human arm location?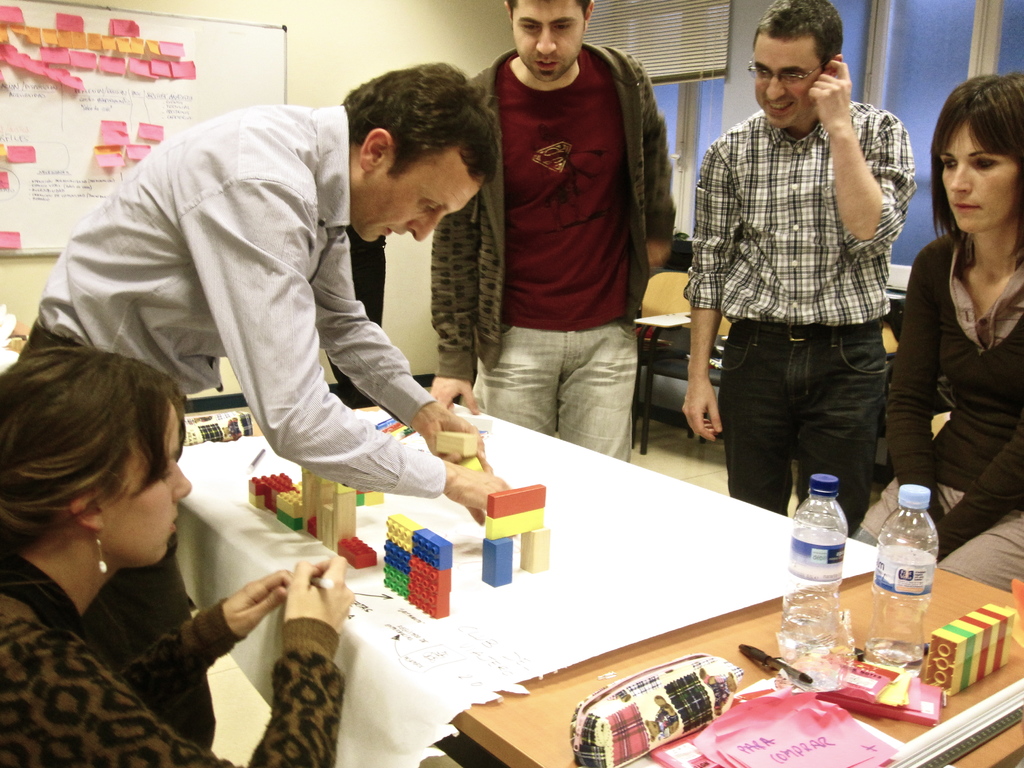
(left=188, top=172, right=509, bottom=529)
